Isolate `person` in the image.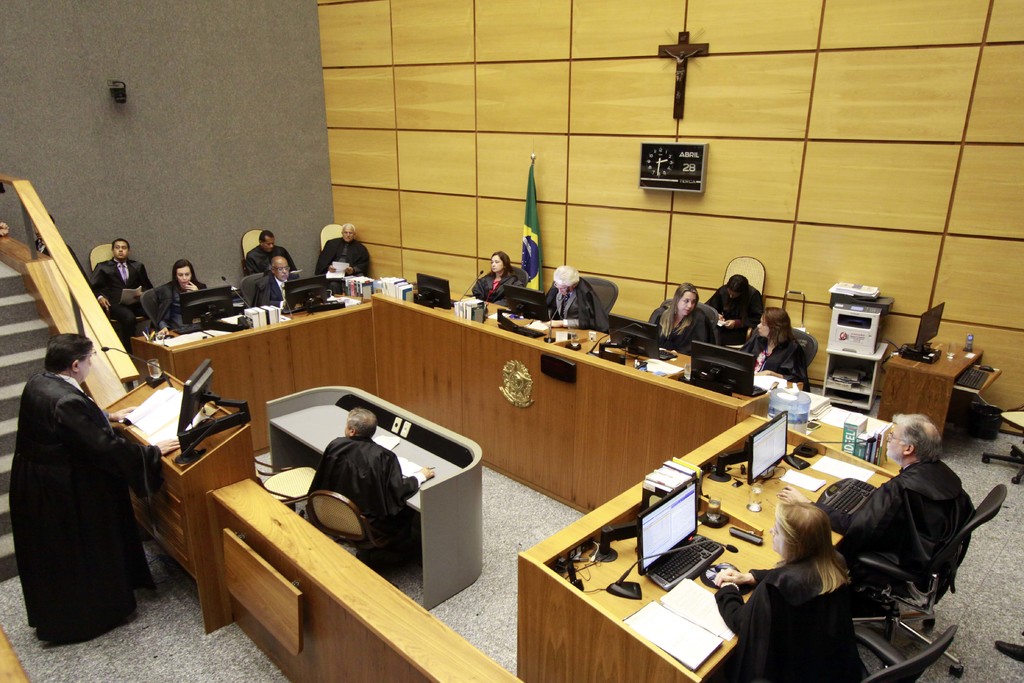
Isolated region: (left=743, top=300, right=815, bottom=395).
